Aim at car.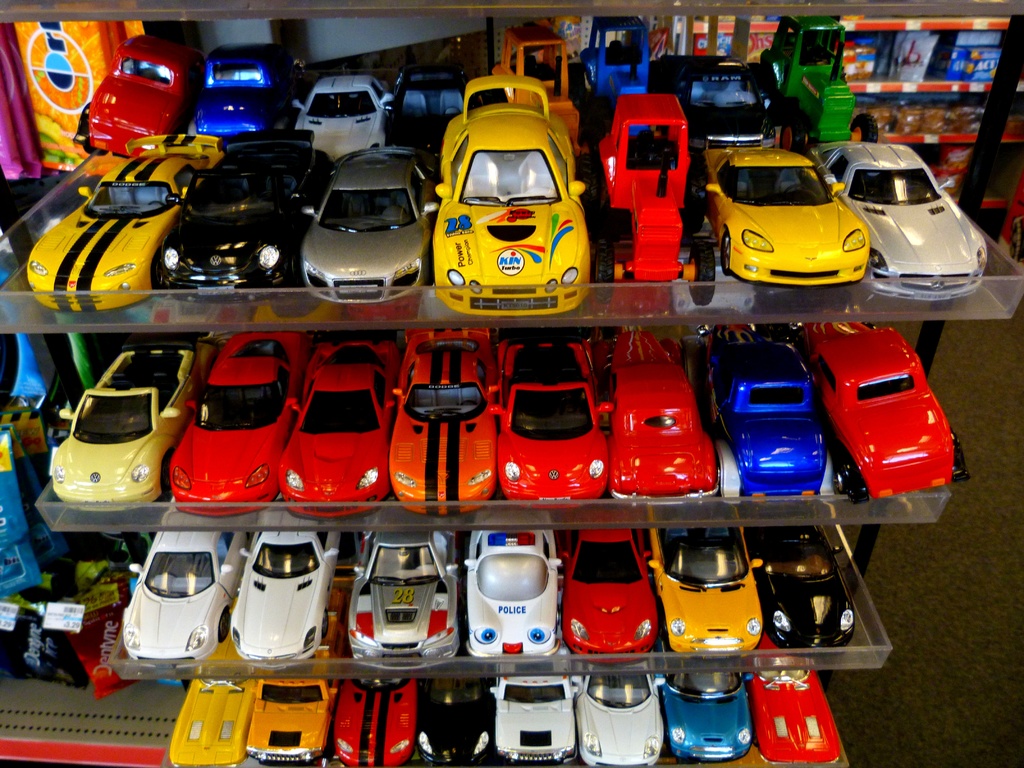
Aimed at Rect(652, 662, 753, 767).
